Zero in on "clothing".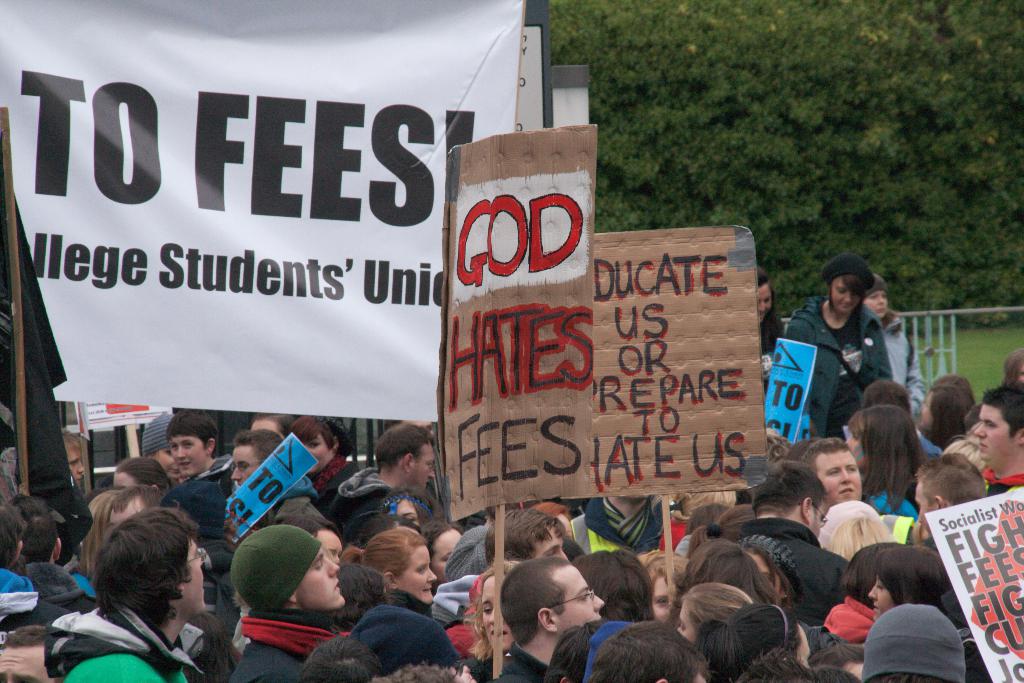
Zeroed in: box=[495, 638, 544, 681].
